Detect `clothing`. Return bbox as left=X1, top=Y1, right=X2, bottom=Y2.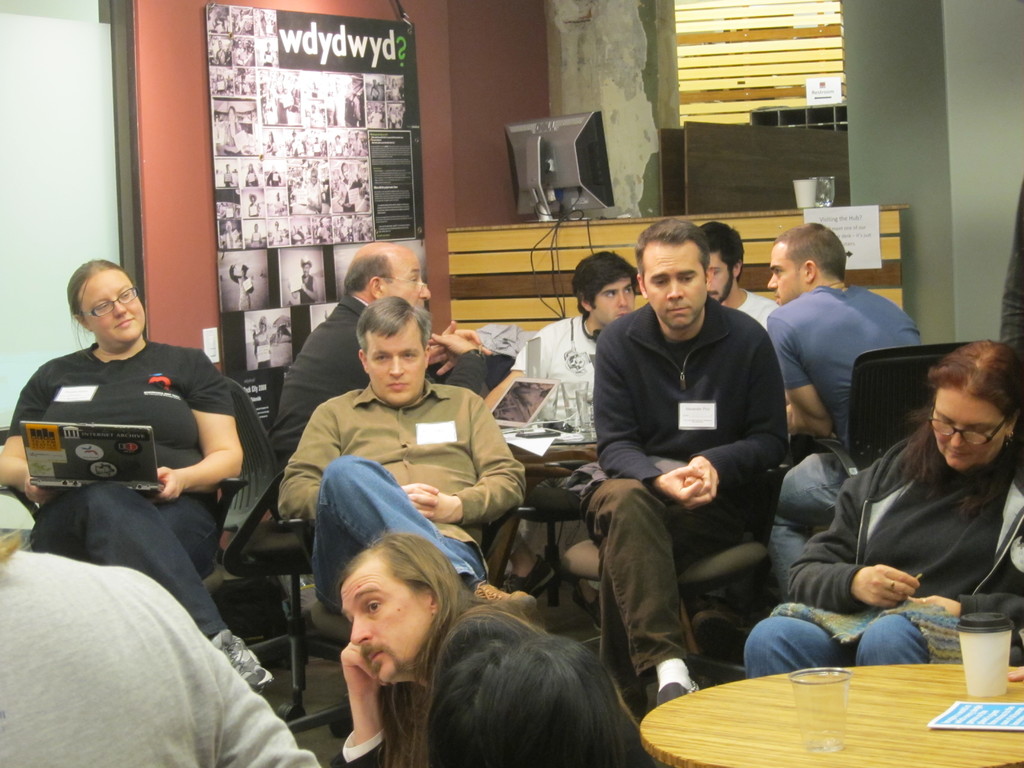
left=518, top=310, right=618, bottom=504.
